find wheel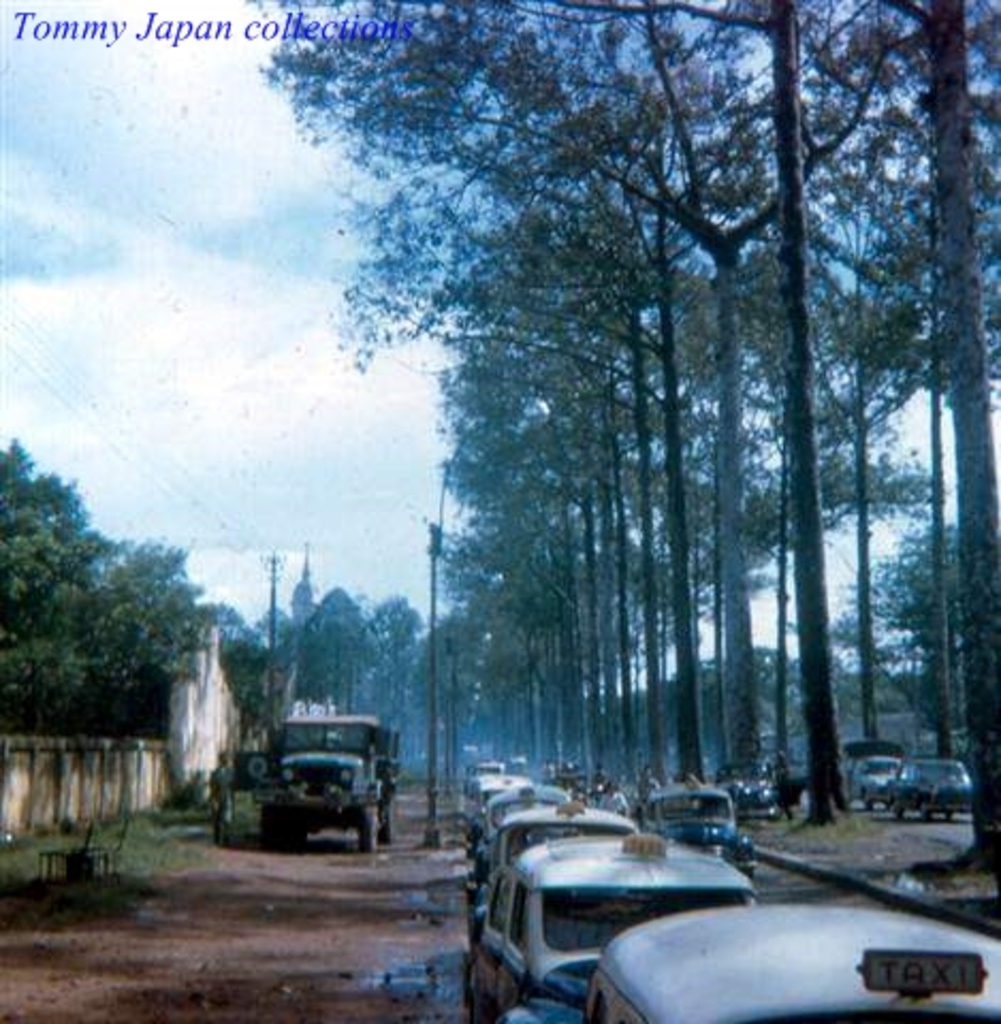
864 800 877 811
